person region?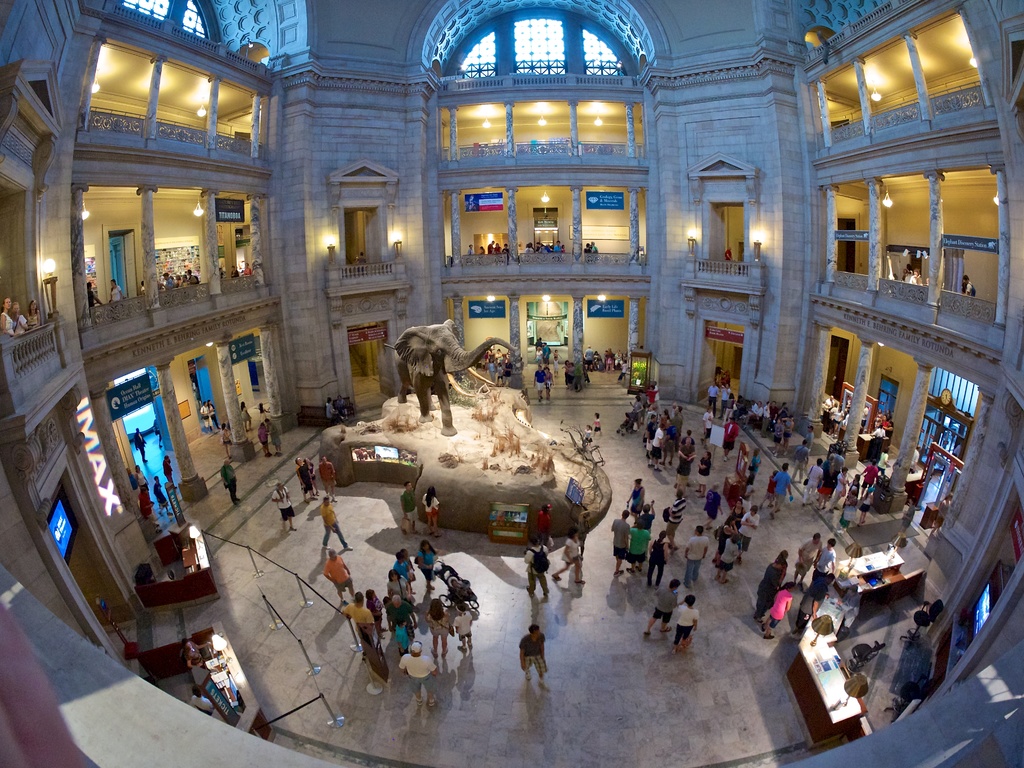
307/455/317/492
